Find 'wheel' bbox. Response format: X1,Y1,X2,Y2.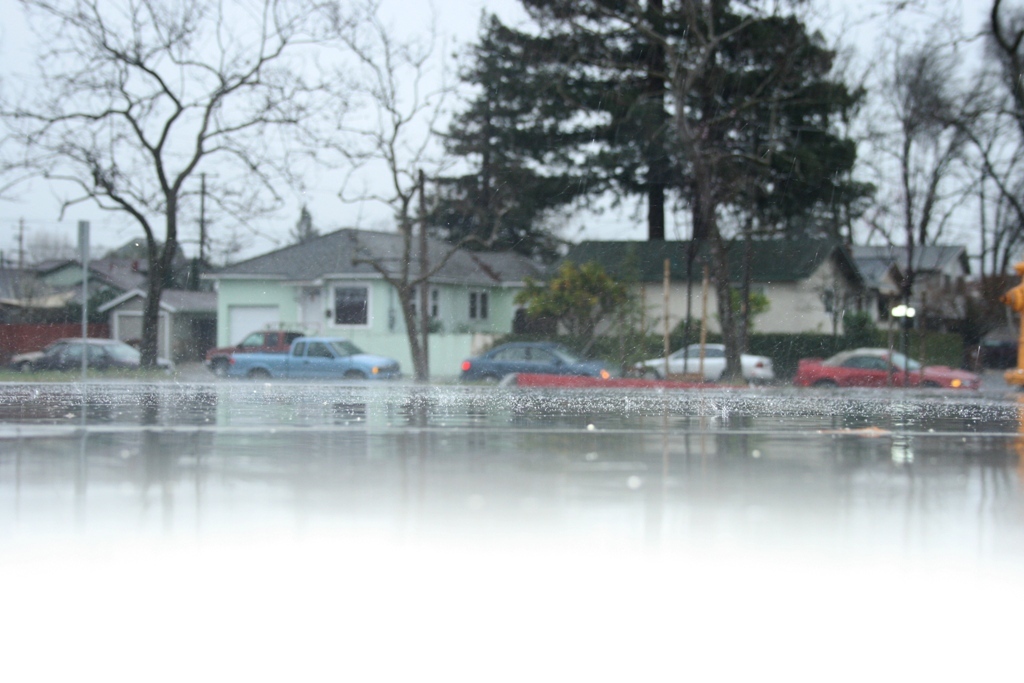
642,370,658,385.
